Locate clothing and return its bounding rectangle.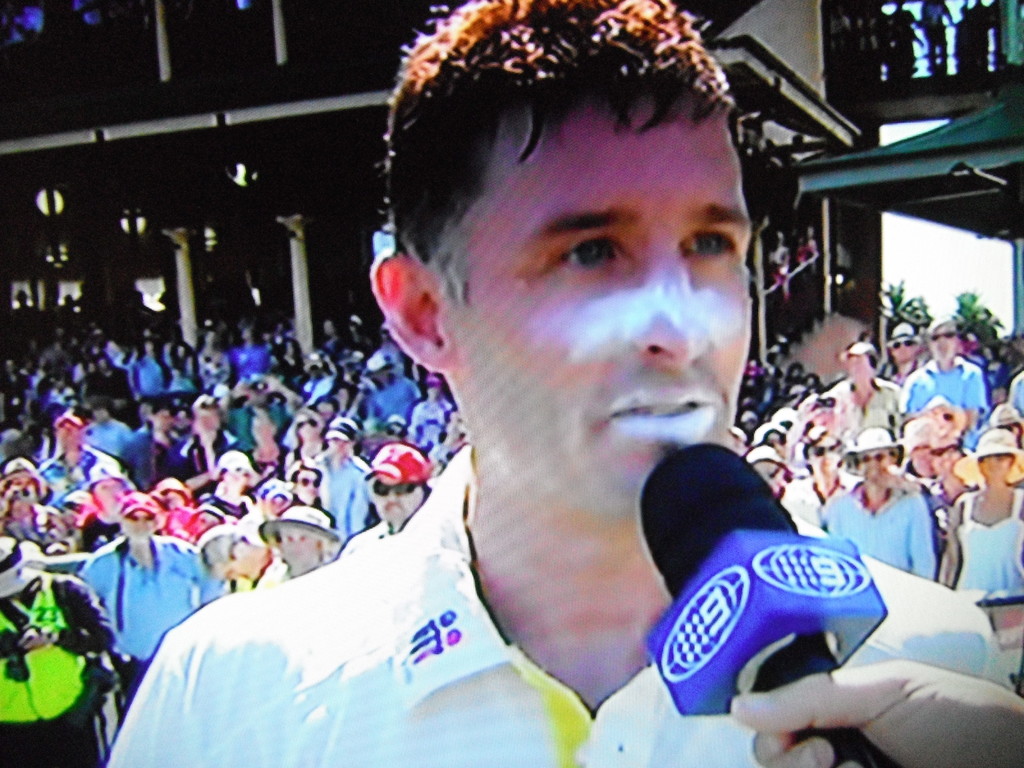
119,425,196,490.
